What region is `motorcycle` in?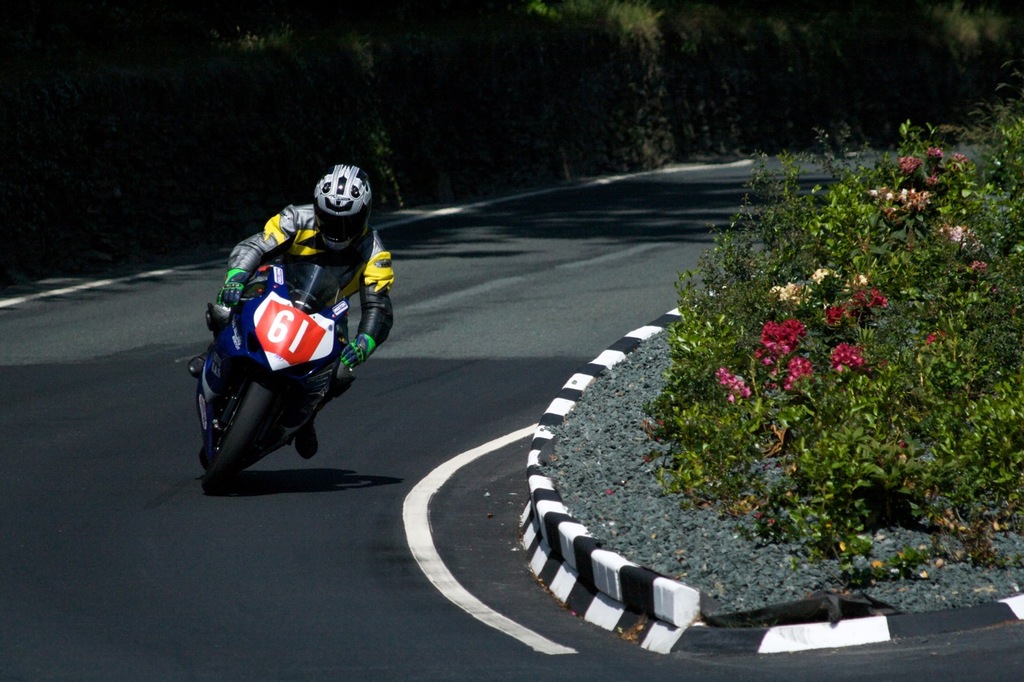
{"left": 183, "top": 217, "right": 400, "bottom": 496}.
